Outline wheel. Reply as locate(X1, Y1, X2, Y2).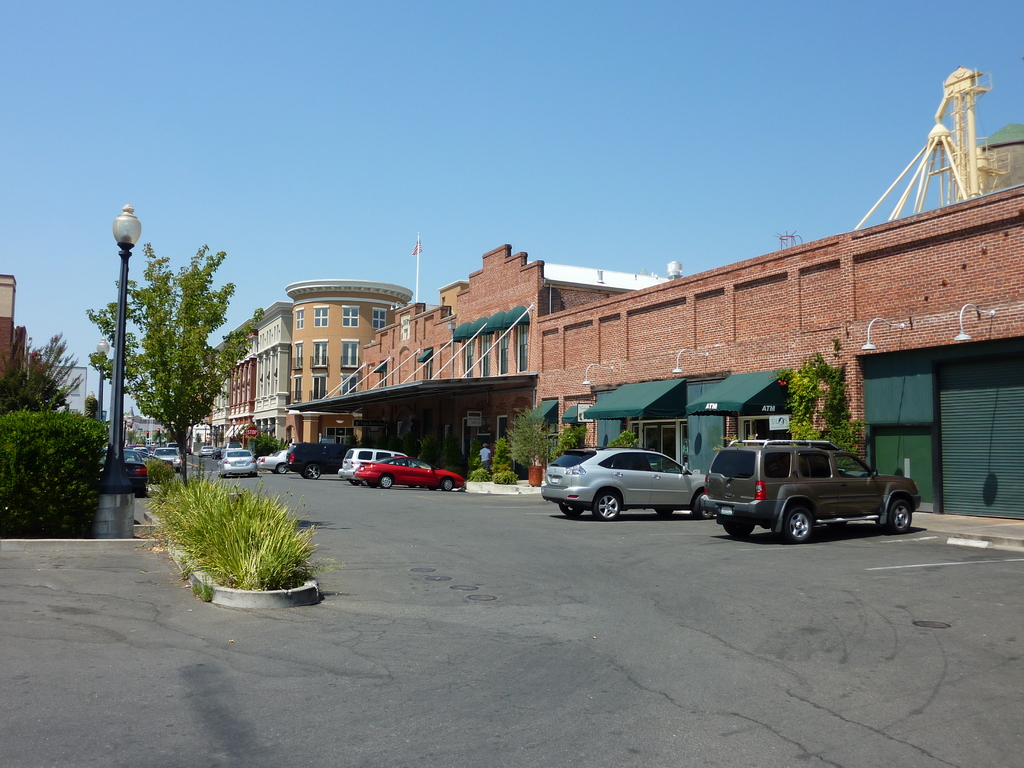
locate(440, 479, 453, 488).
